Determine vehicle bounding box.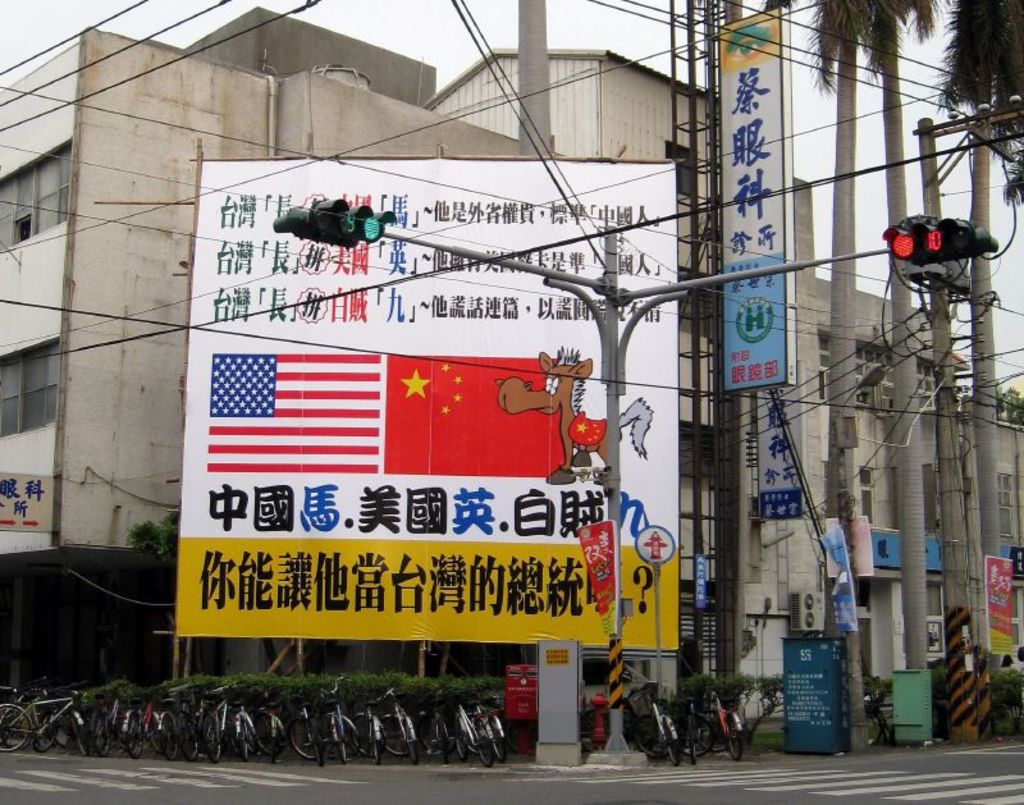
Determined: (x1=449, y1=682, x2=495, y2=768).
